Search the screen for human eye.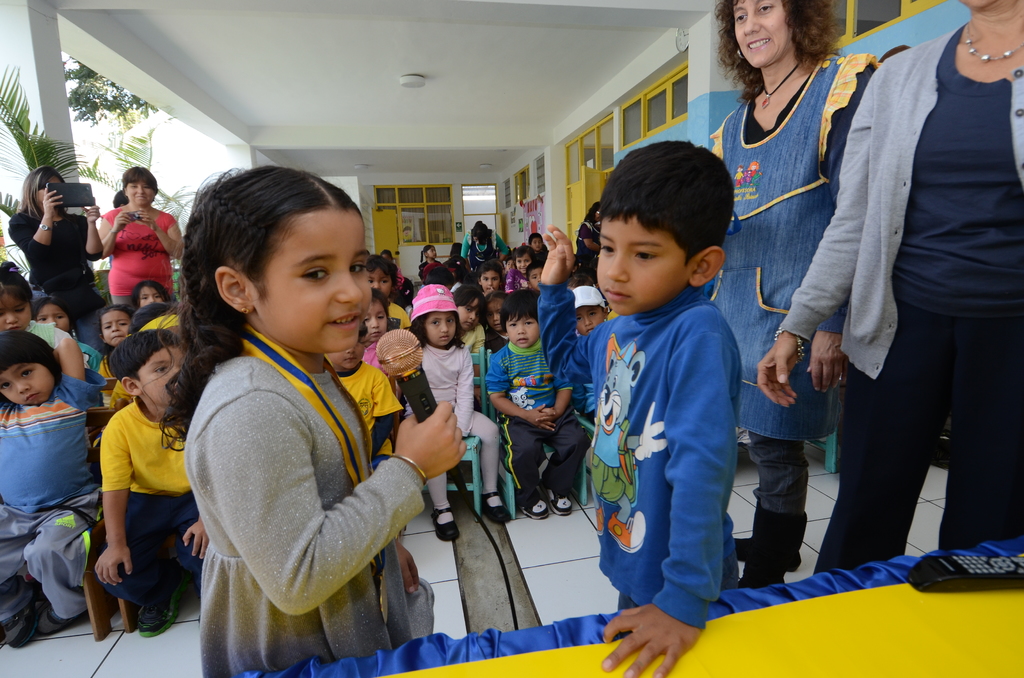
Found at x1=20, y1=367, x2=34, y2=380.
